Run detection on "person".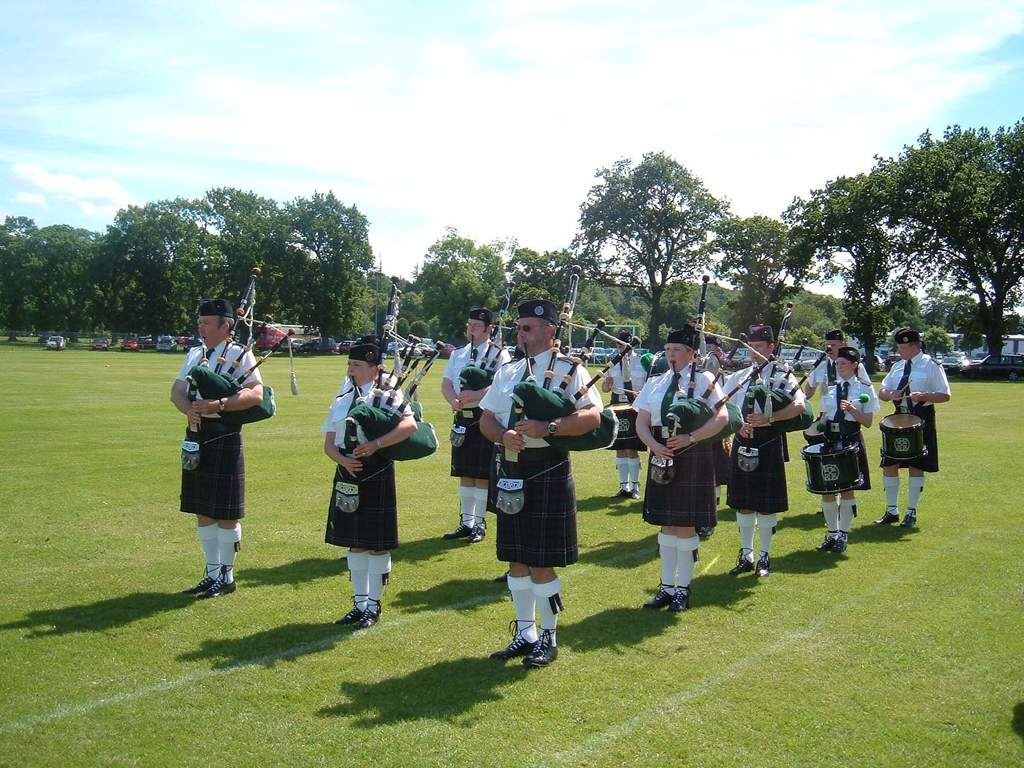
Result: (x1=169, y1=298, x2=264, y2=600).
